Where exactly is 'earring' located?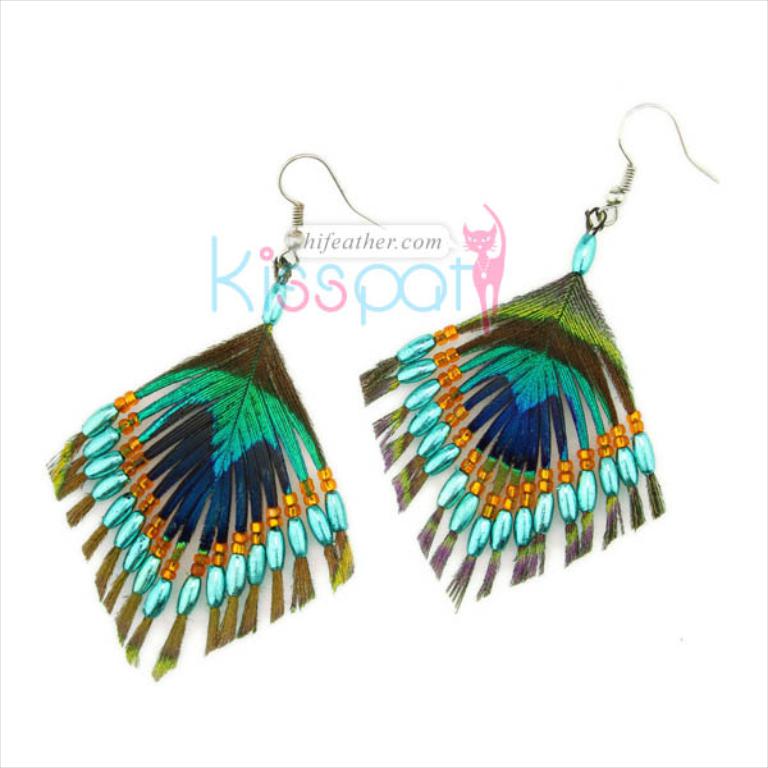
Its bounding box is bbox=[40, 143, 388, 678].
